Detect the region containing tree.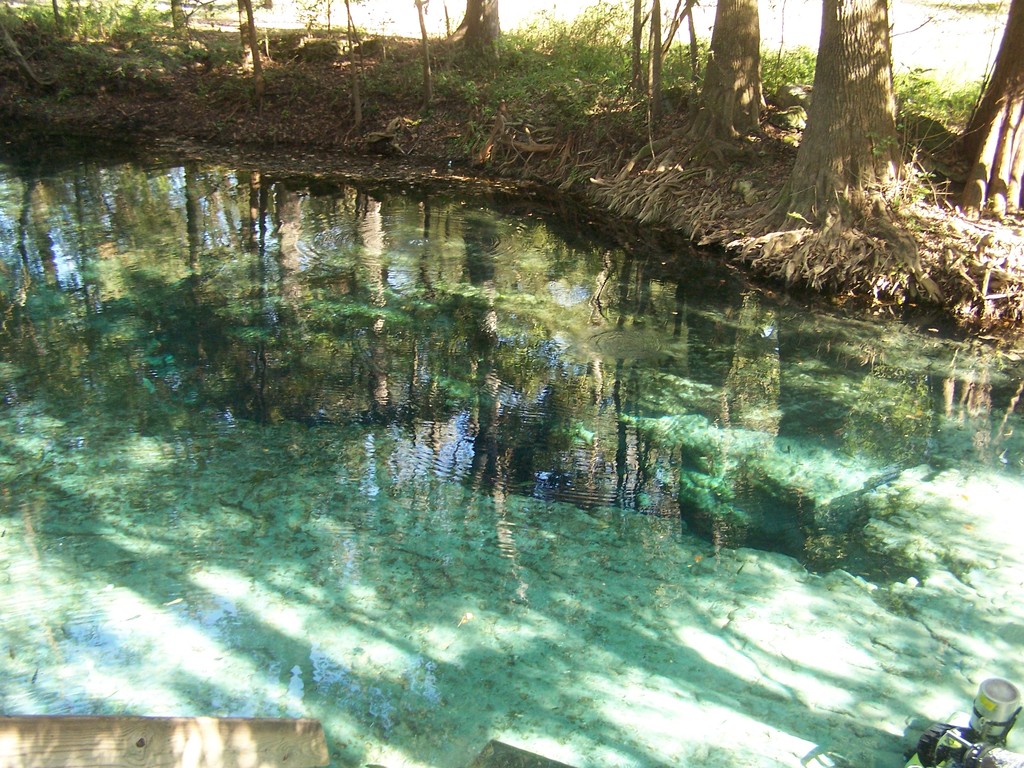
x1=229 y1=0 x2=282 y2=77.
